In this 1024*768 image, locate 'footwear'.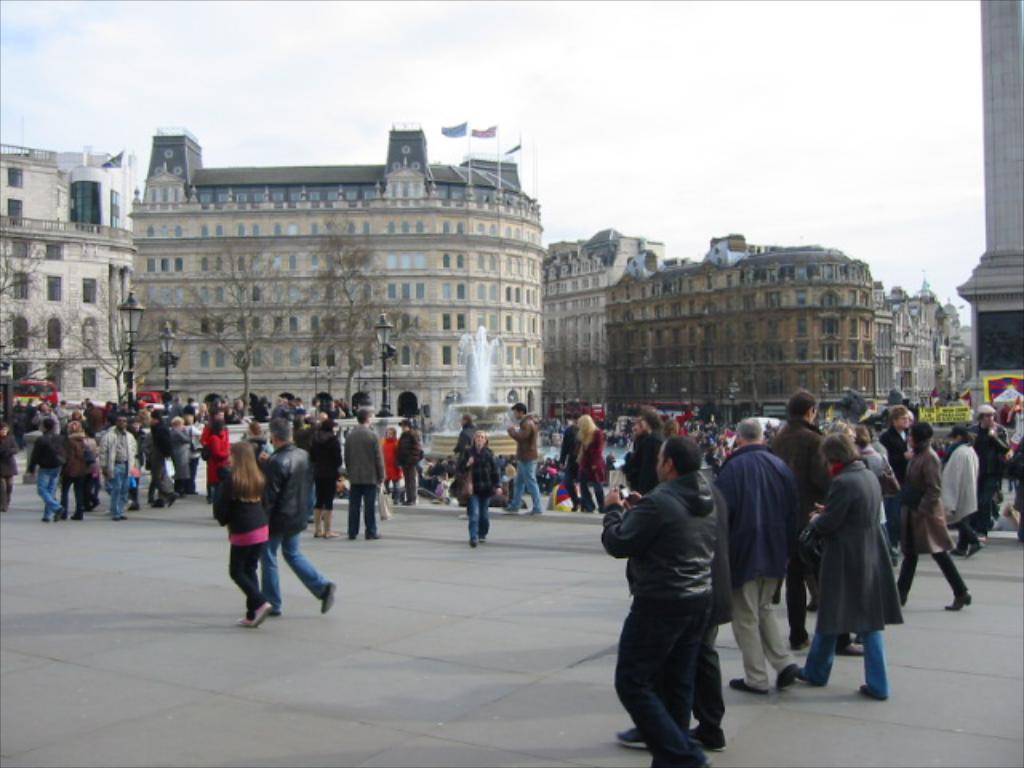
Bounding box: [x1=472, y1=539, x2=477, y2=549].
